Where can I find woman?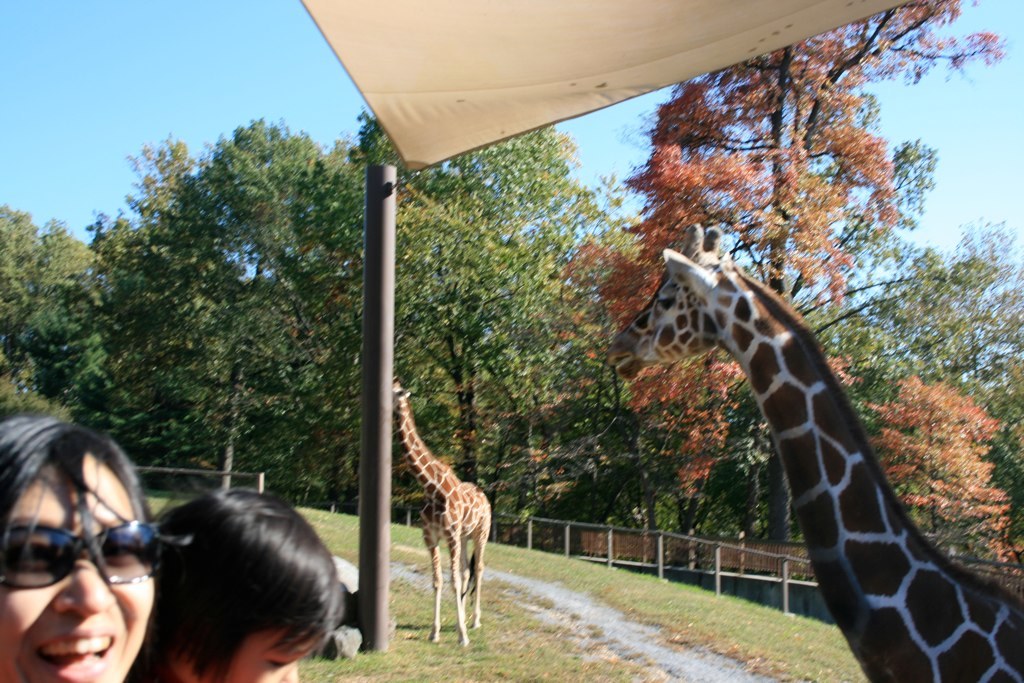
You can find it at <region>122, 485, 343, 682</region>.
